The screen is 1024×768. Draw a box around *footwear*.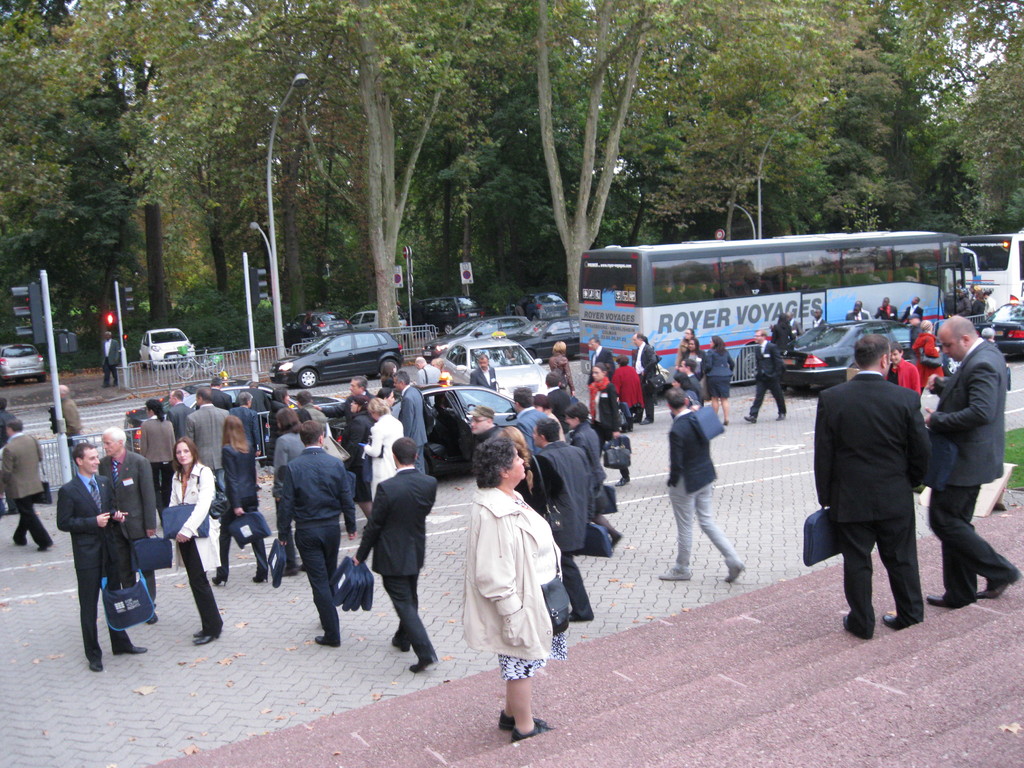
l=92, t=657, r=104, b=673.
